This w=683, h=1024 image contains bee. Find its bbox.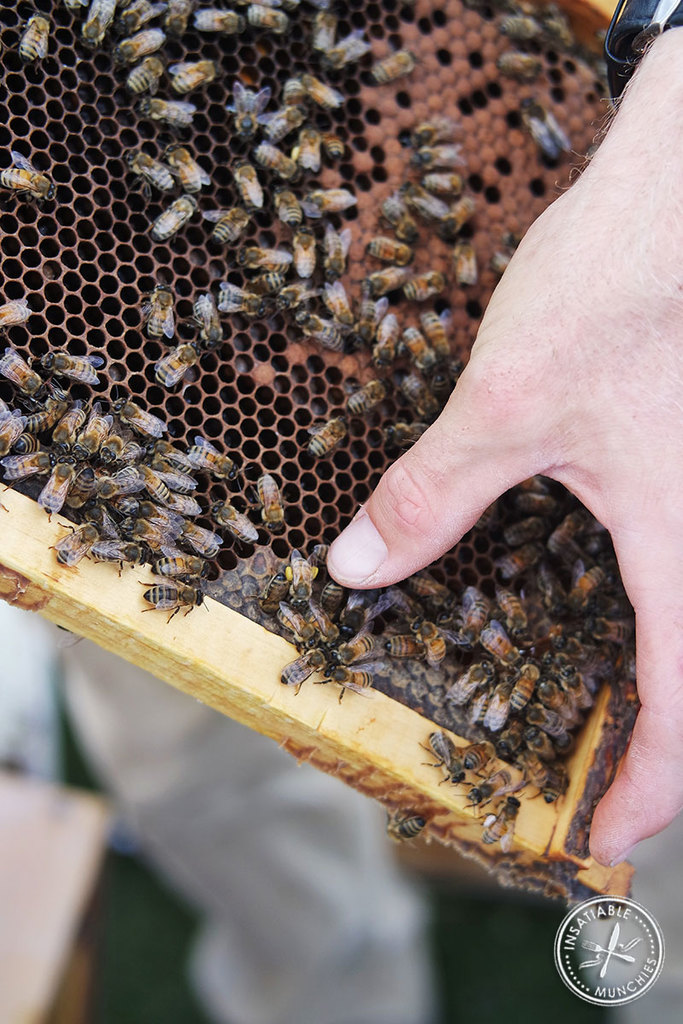
104/440/149/472.
